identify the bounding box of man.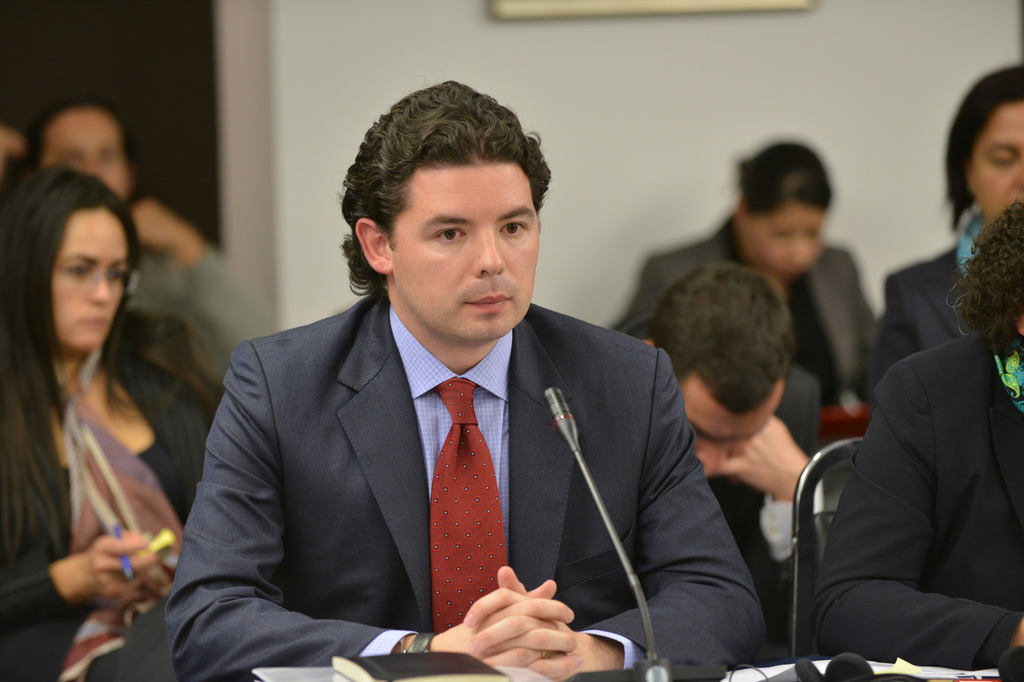
625 268 809 658.
